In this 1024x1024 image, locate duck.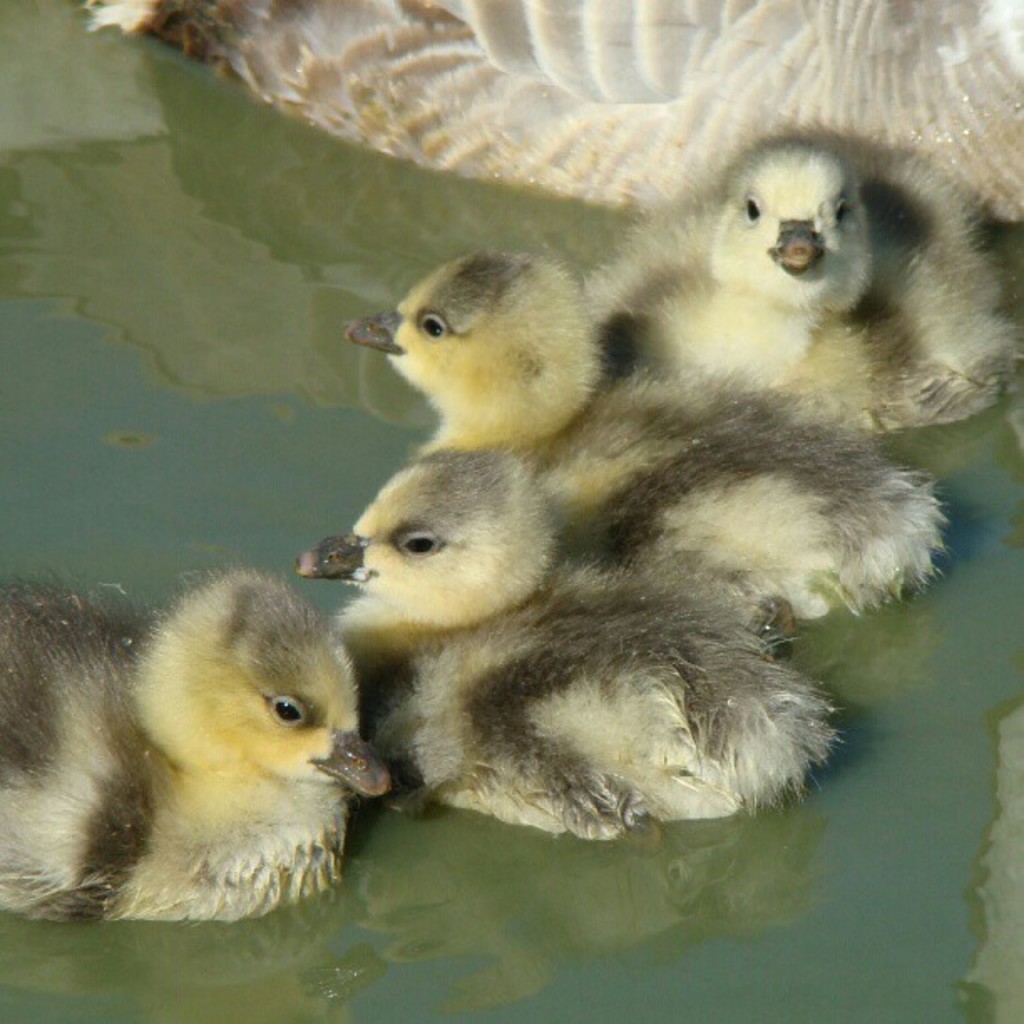
Bounding box: [left=581, top=119, right=1022, bottom=430].
